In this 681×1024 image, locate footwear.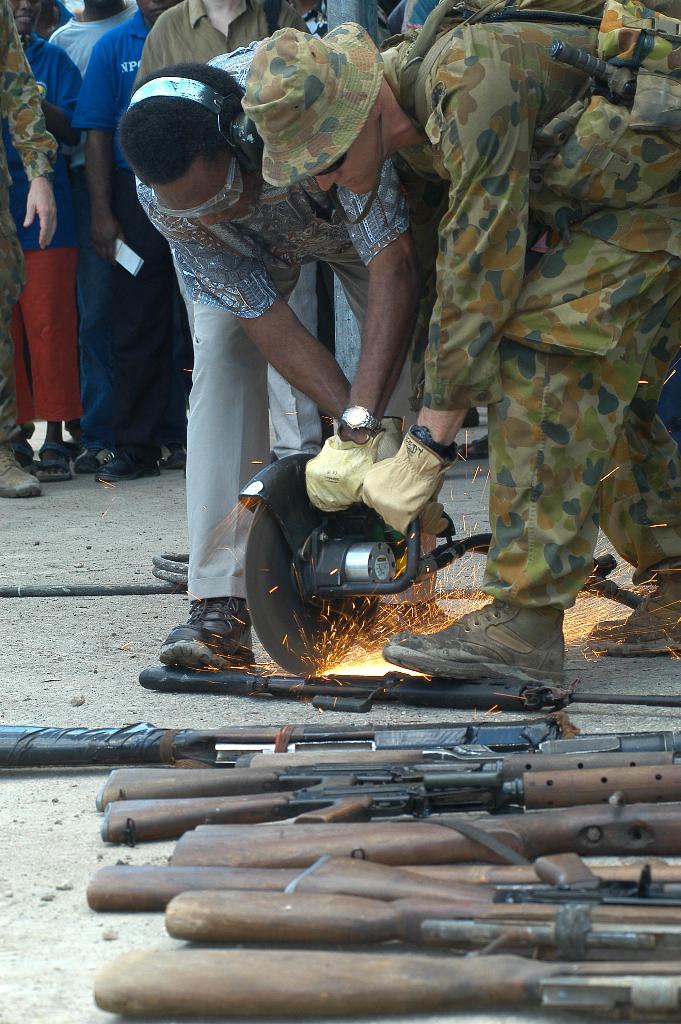
Bounding box: (28,445,72,481).
